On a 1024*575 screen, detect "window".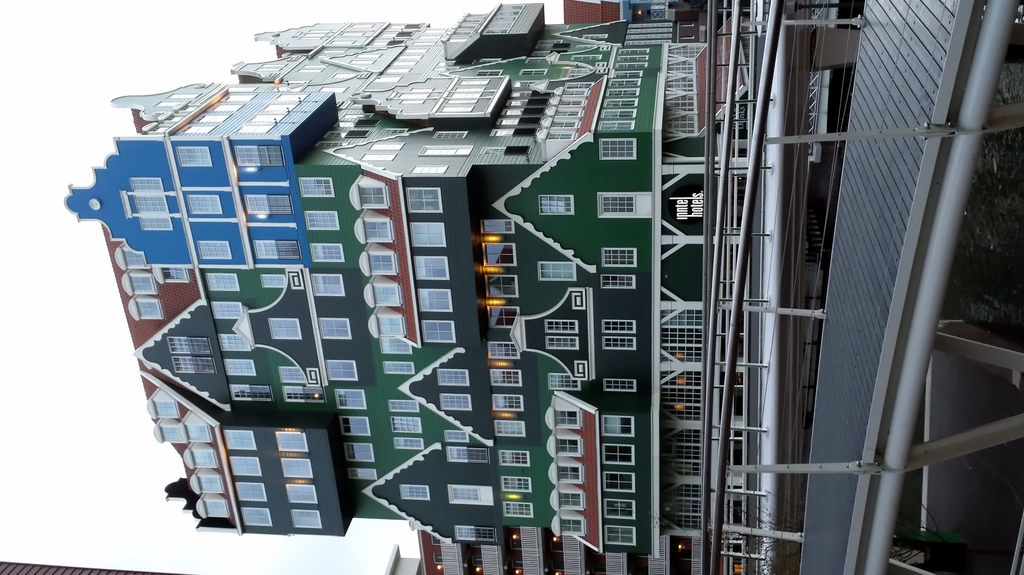
{"x1": 316, "y1": 317, "x2": 353, "y2": 342}.
